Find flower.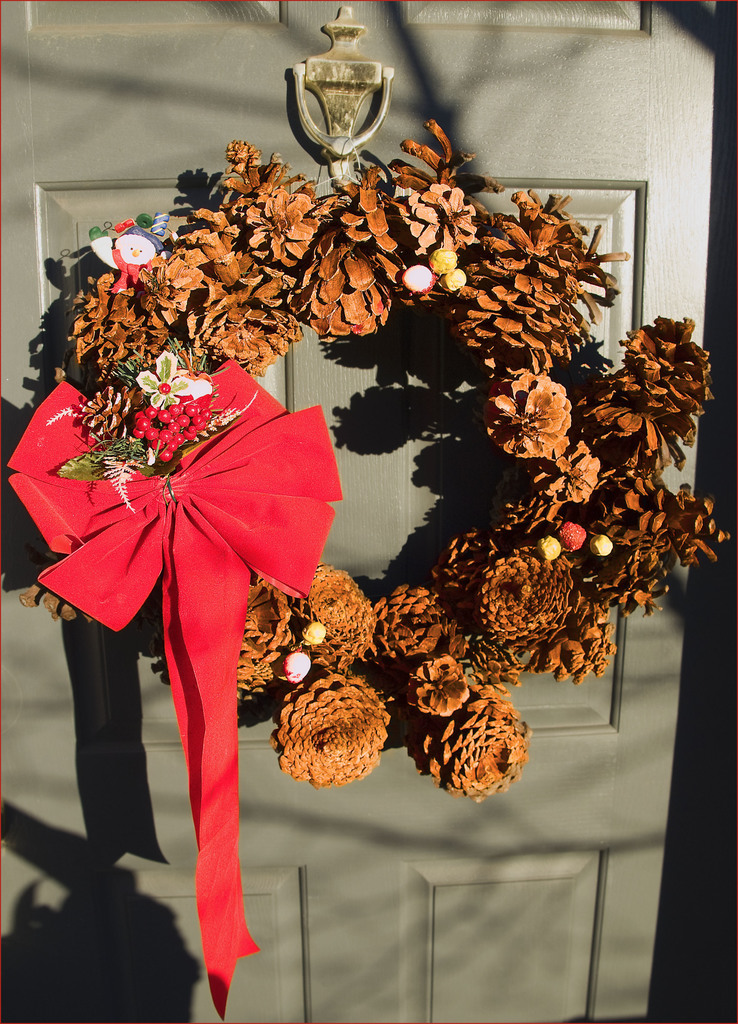
(495,353,586,449).
